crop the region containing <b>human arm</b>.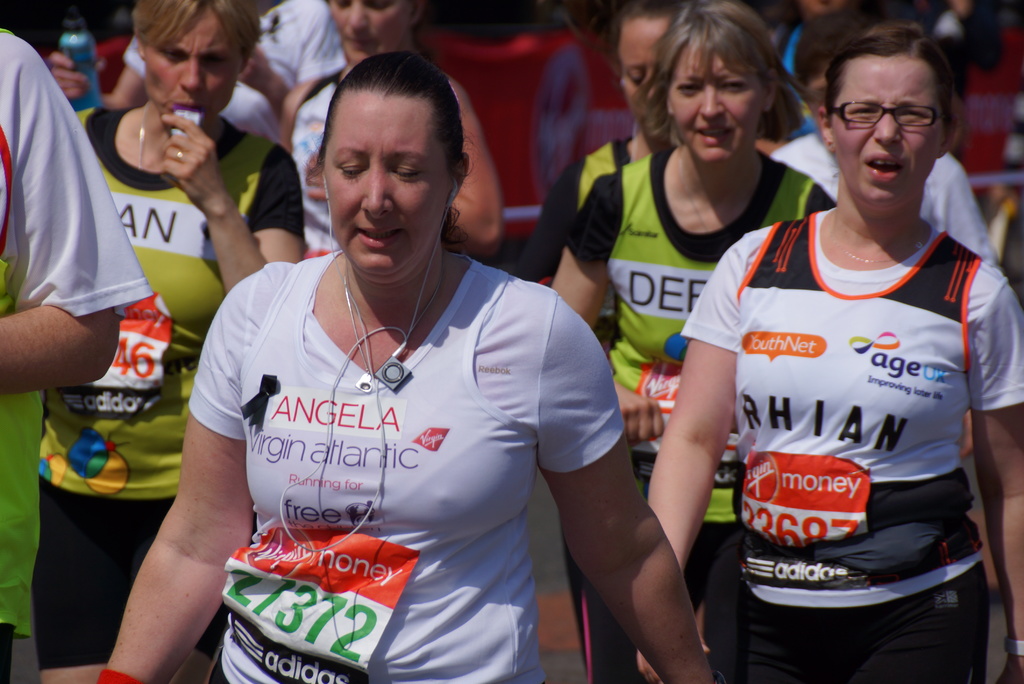
Crop region: <region>273, 75, 317, 152</region>.
